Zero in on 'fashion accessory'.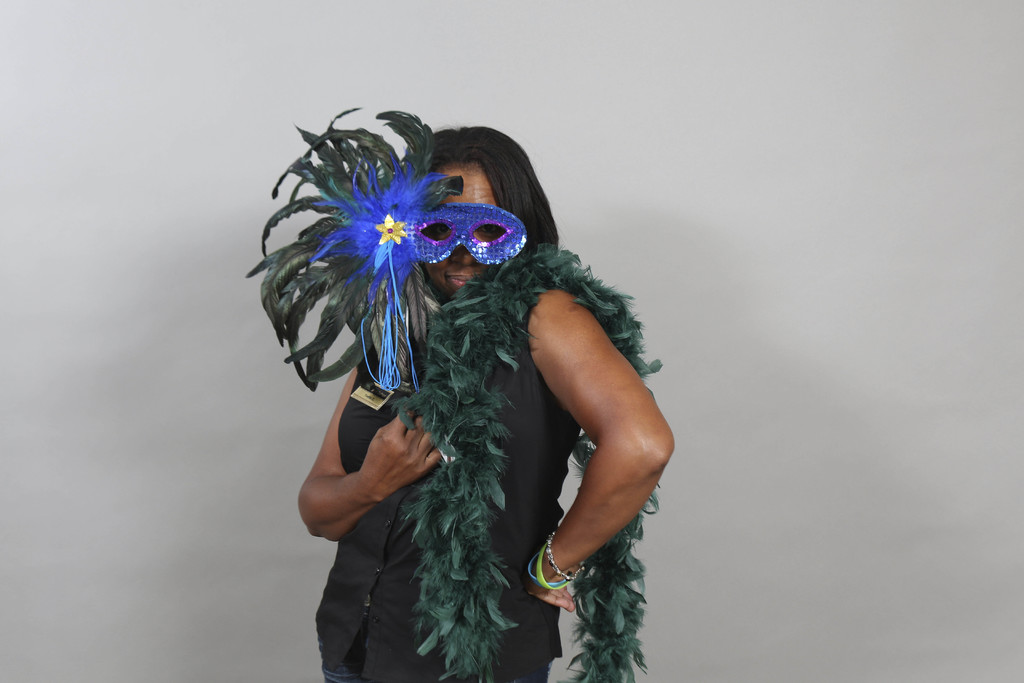
Zeroed in: bbox=[529, 554, 562, 594].
